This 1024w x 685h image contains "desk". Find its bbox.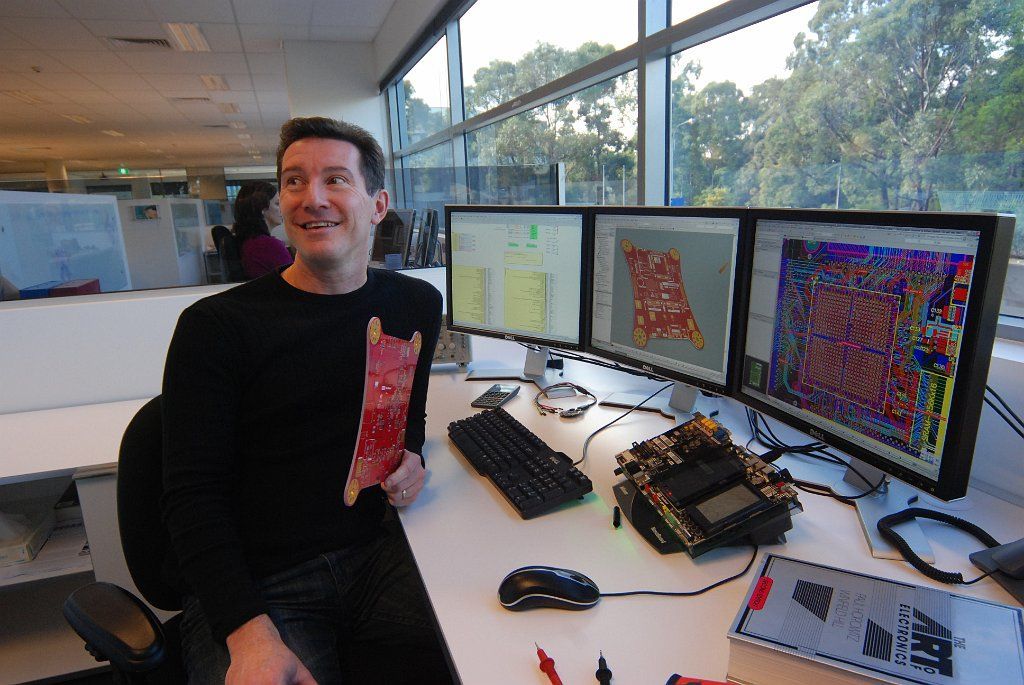
(2,356,1022,681).
